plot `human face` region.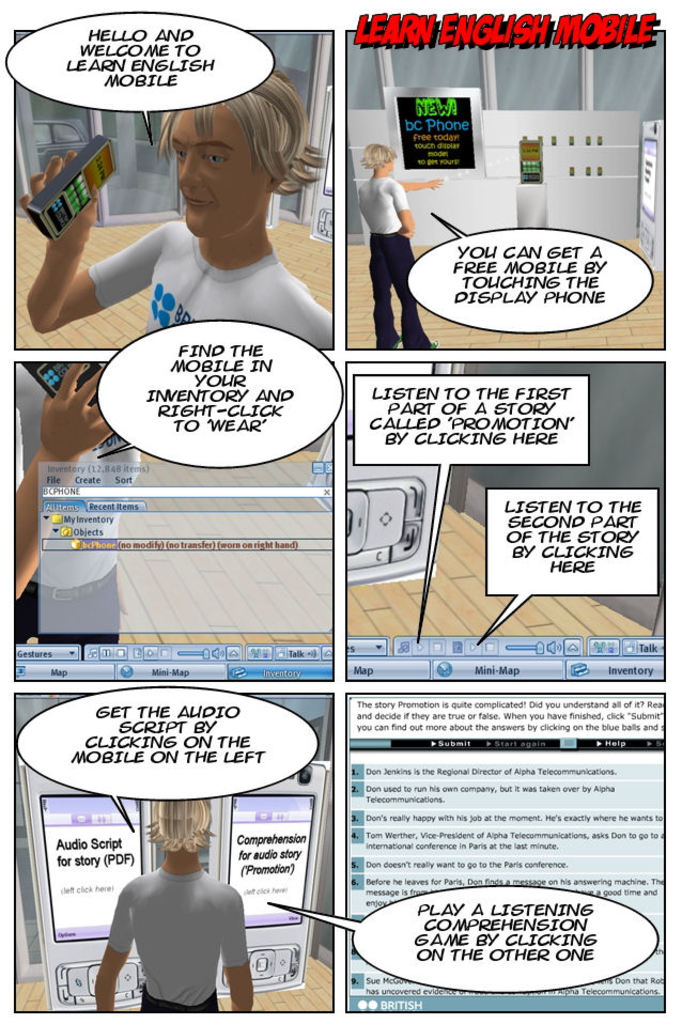
Plotted at box(169, 97, 261, 242).
